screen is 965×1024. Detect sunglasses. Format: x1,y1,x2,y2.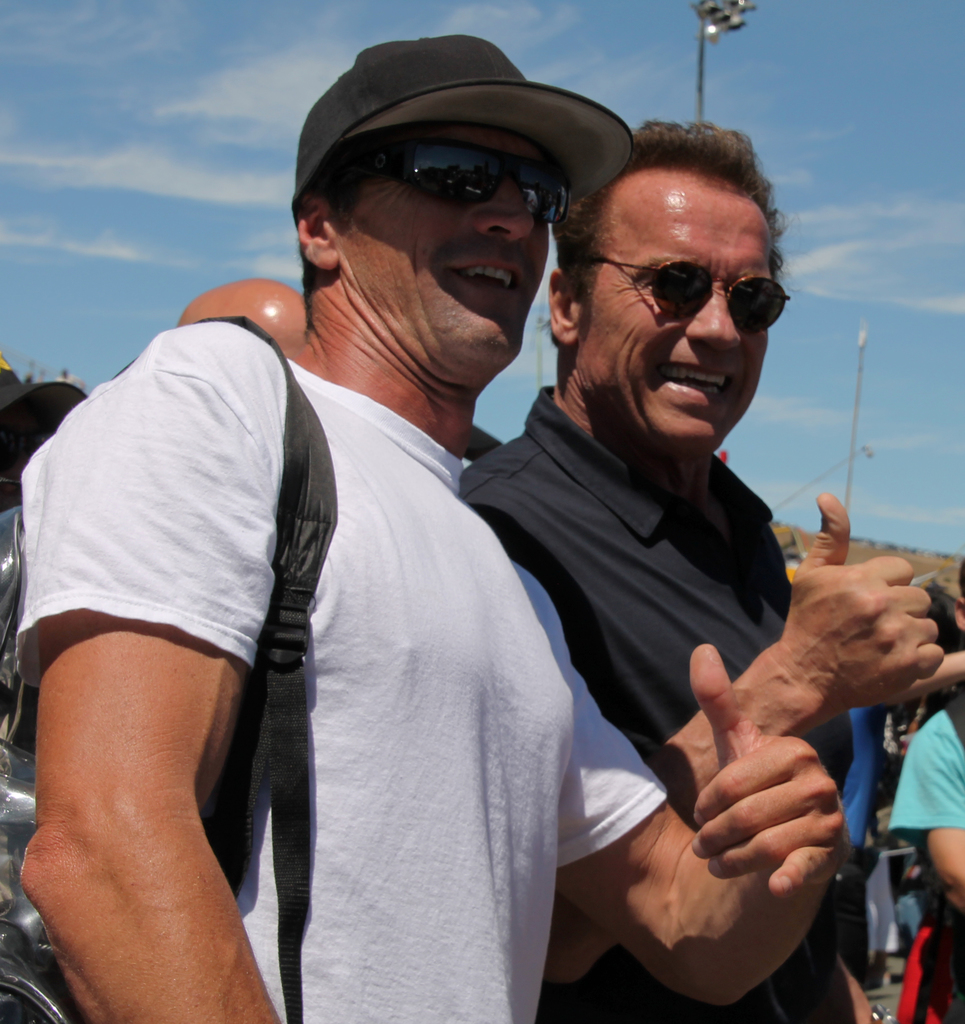
587,258,786,335.
